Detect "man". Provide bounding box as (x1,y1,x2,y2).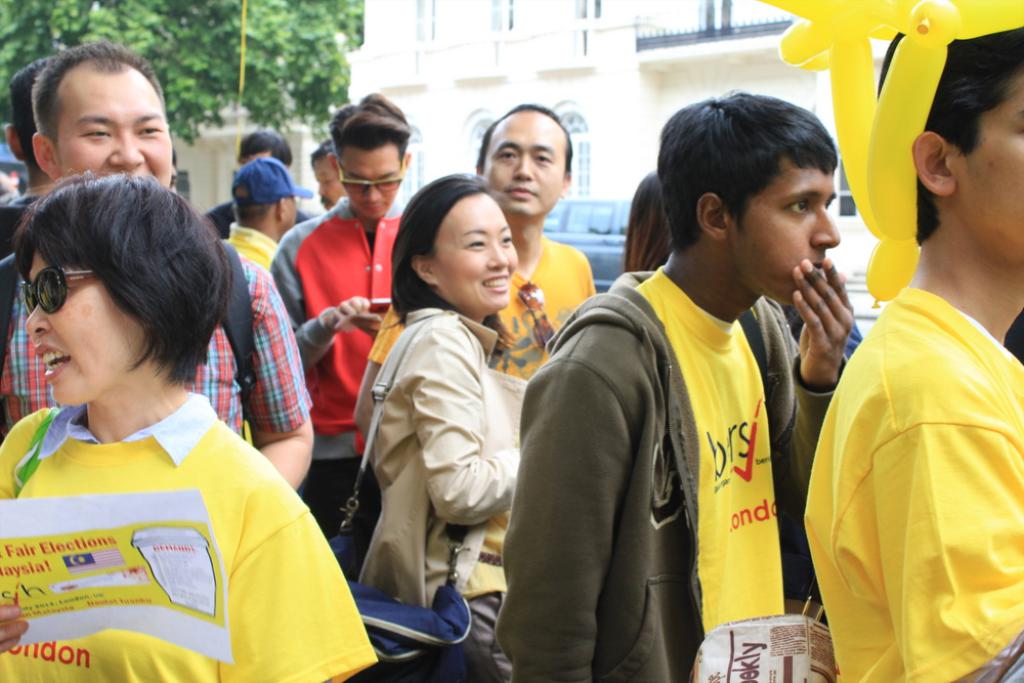
(0,58,110,267).
